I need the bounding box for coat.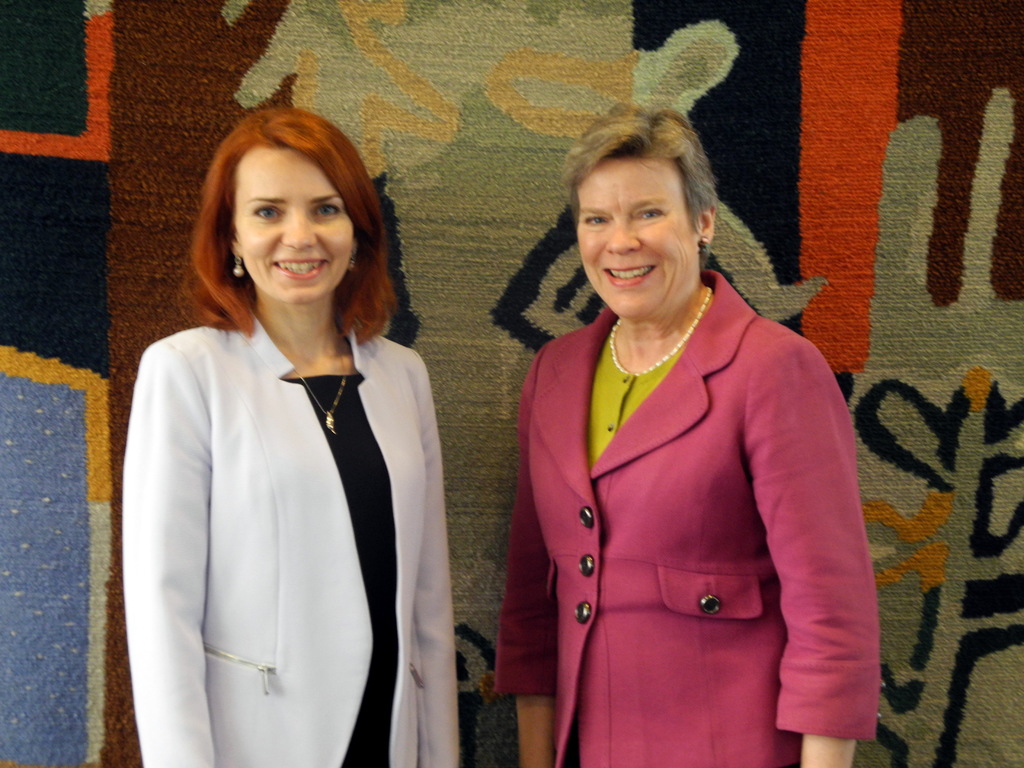
Here it is: (x1=506, y1=204, x2=862, y2=762).
